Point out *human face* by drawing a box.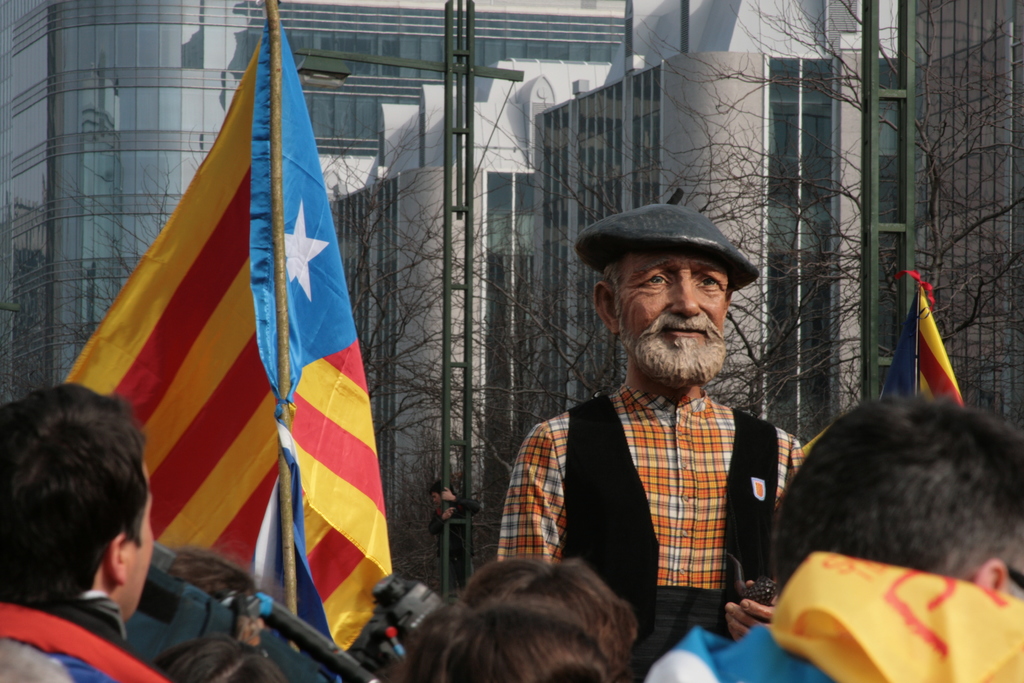
bbox=(619, 256, 728, 375).
